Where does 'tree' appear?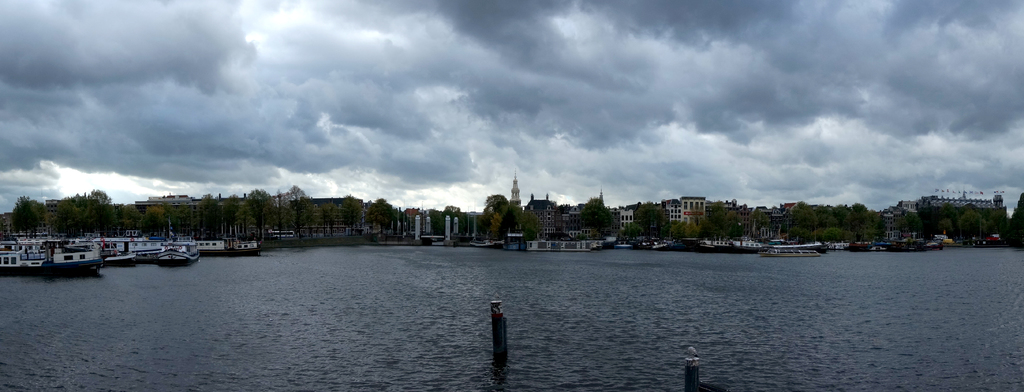
Appears at 808,205,845,243.
